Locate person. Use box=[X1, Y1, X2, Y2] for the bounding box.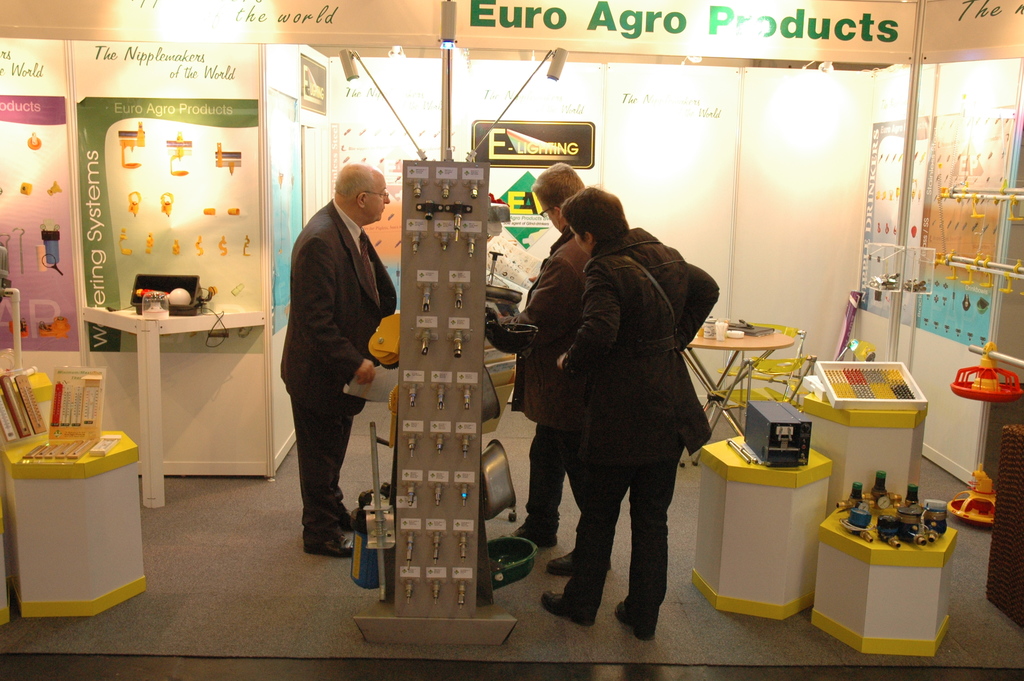
box=[280, 162, 398, 560].
